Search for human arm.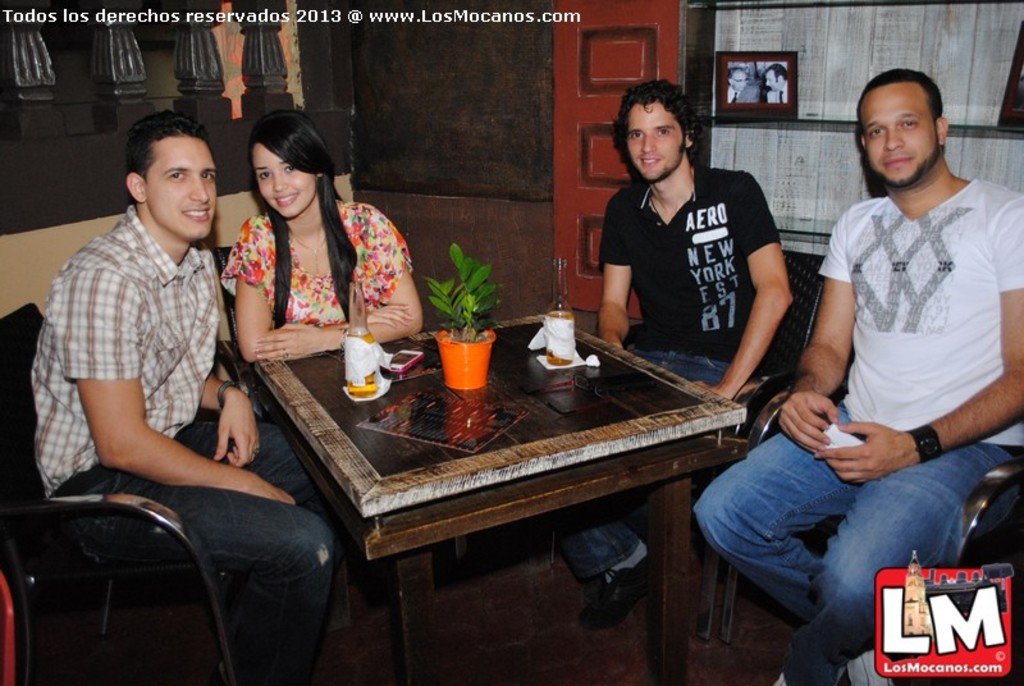
Found at 595 192 631 353.
